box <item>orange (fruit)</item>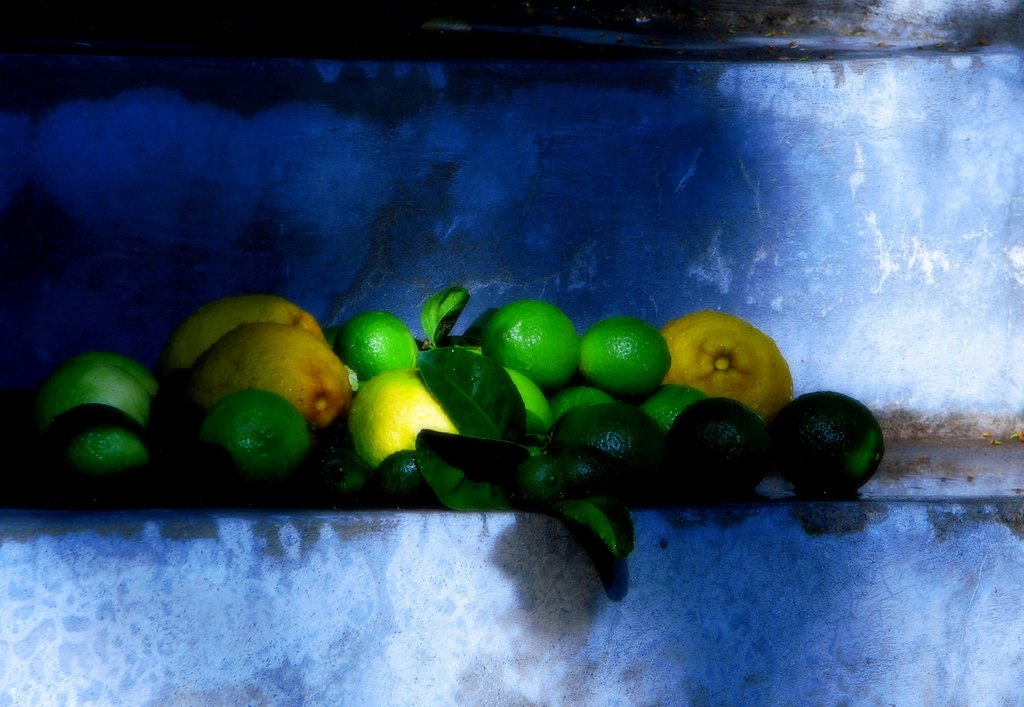
644:388:703:431
